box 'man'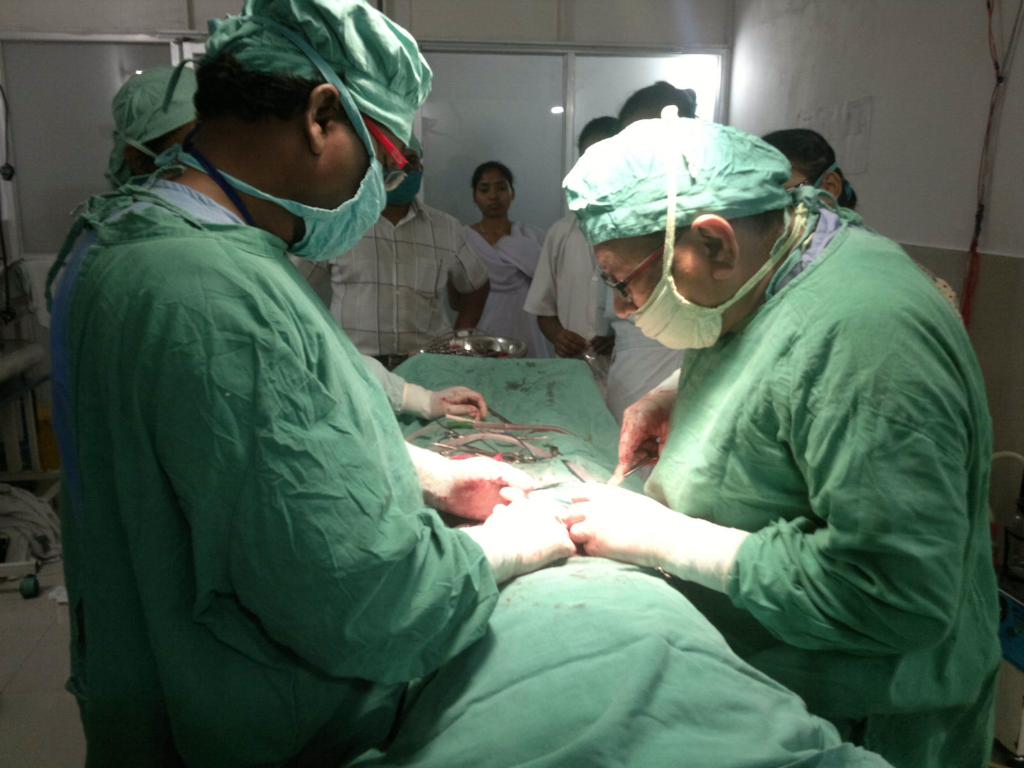
region(557, 104, 1005, 767)
